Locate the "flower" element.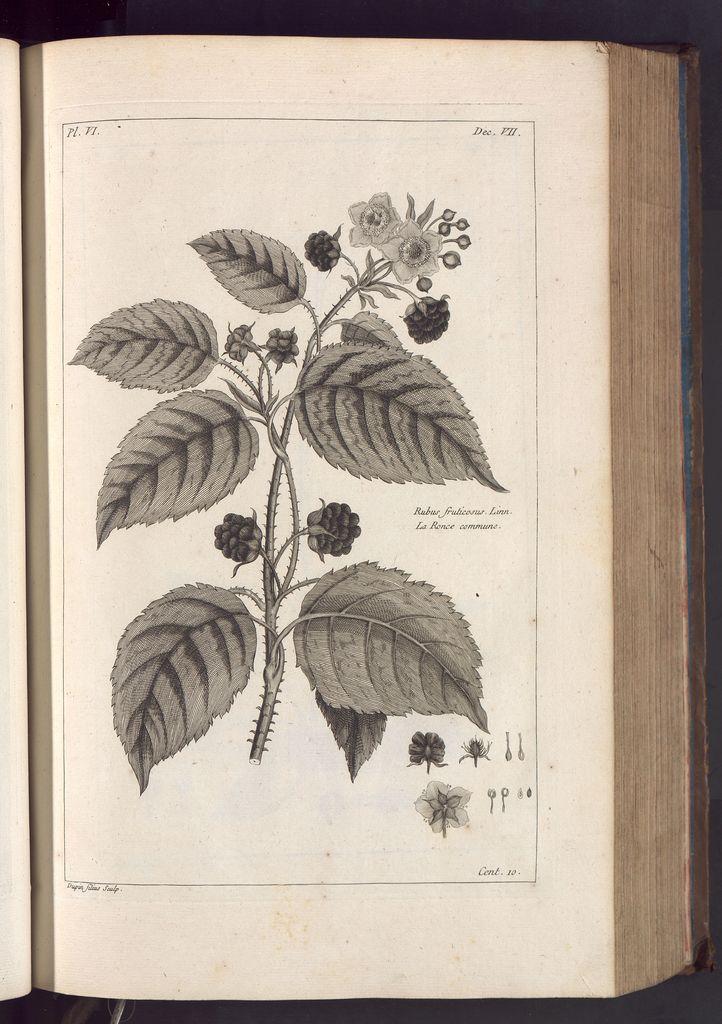
Element bbox: (212,513,266,578).
